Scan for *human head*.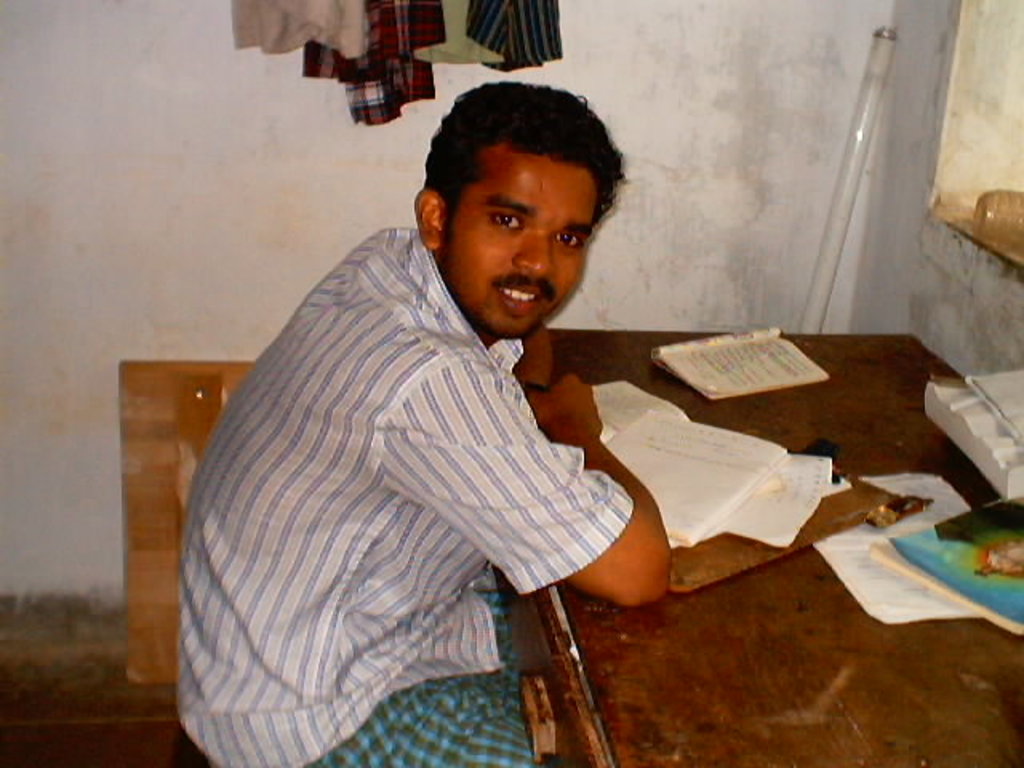
Scan result: select_region(386, 72, 630, 338).
